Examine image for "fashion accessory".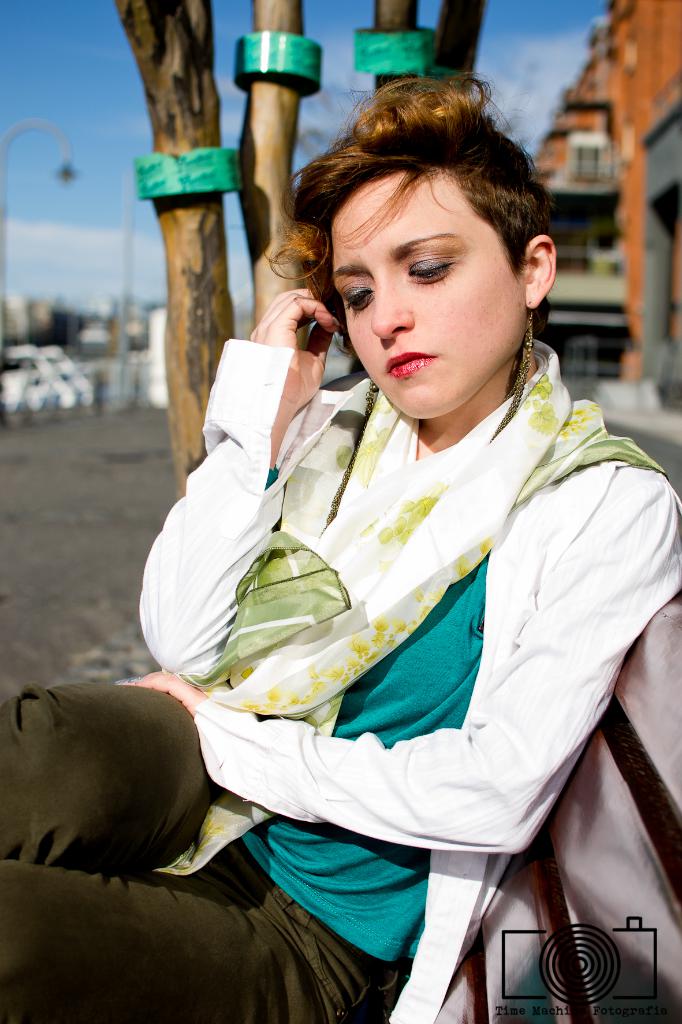
Examination result: crop(461, 598, 681, 1023).
